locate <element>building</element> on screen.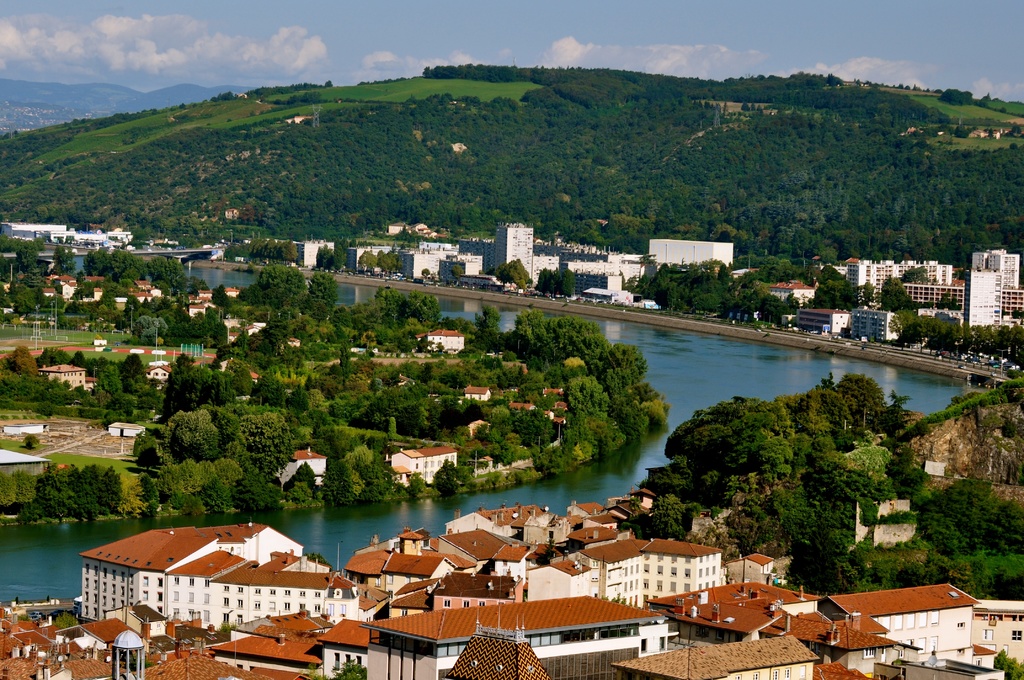
On screen at <region>34, 359, 88, 391</region>.
